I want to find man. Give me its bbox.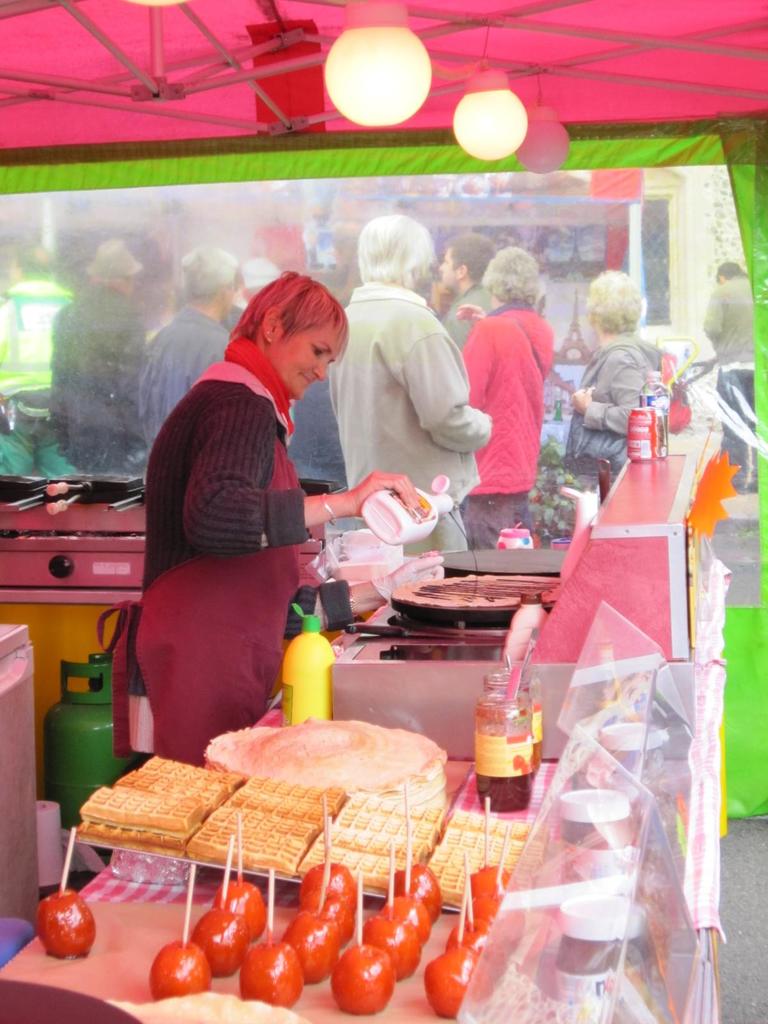
<bbox>126, 232, 233, 462</bbox>.
